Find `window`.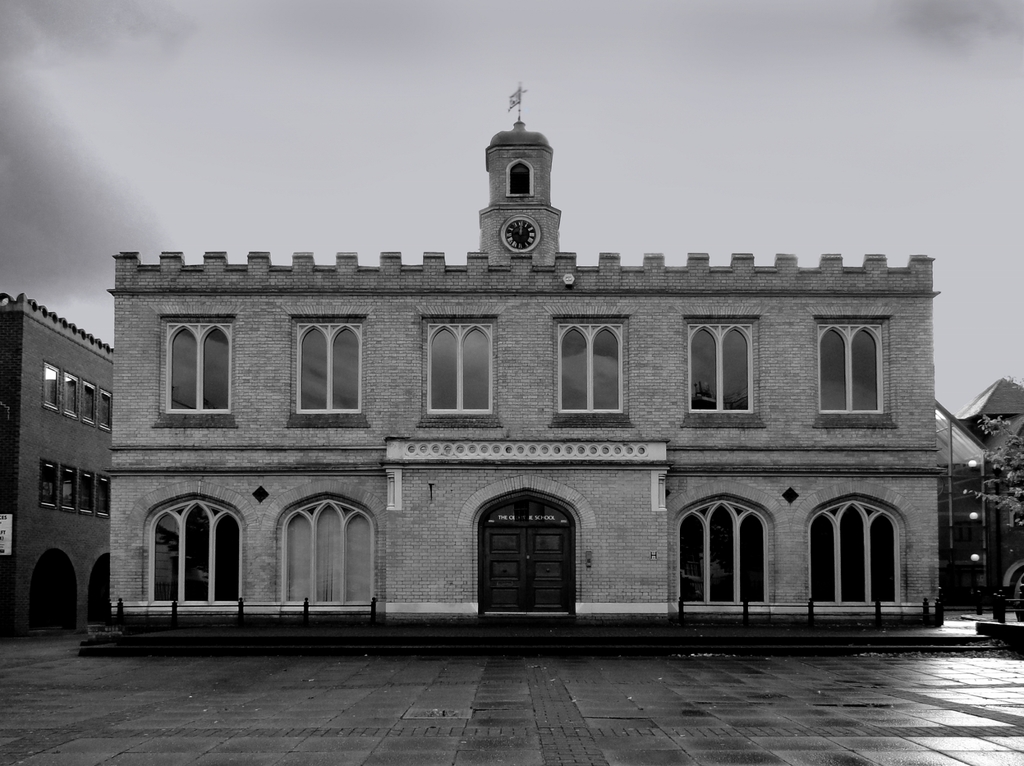
left=98, top=391, right=114, bottom=436.
